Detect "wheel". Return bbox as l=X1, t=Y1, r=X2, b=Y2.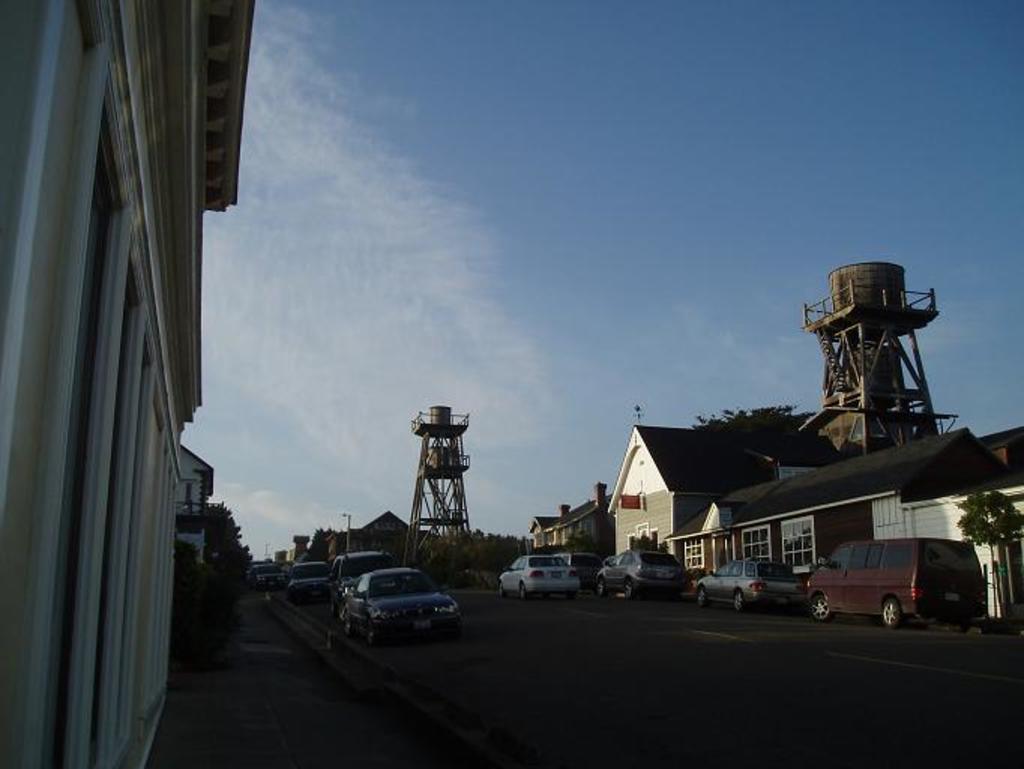
l=874, t=593, r=904, b=625.
